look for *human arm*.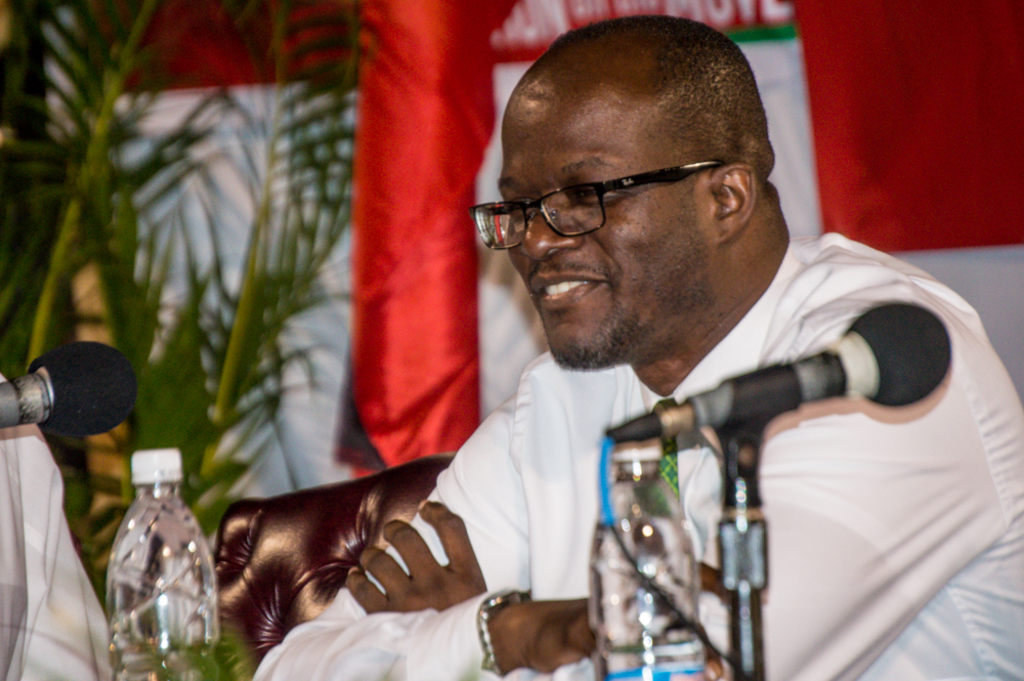
Found: [x1=208, y1=442, x2=600, y2=674].
